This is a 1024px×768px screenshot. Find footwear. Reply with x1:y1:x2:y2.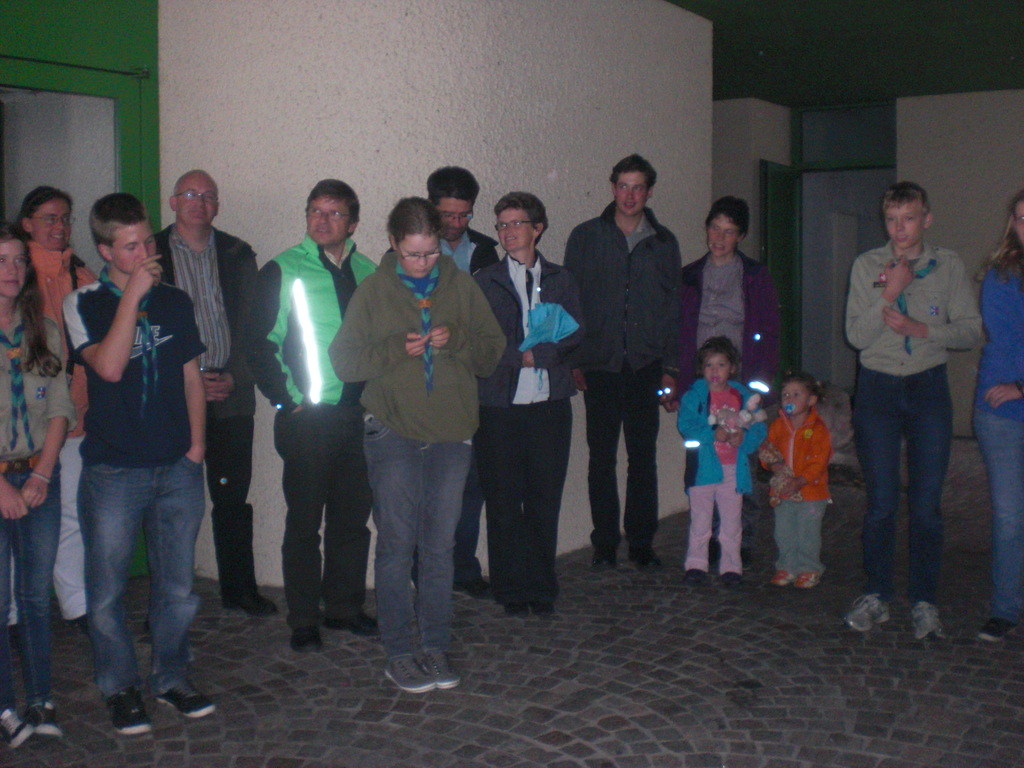
683:569:708:585.
